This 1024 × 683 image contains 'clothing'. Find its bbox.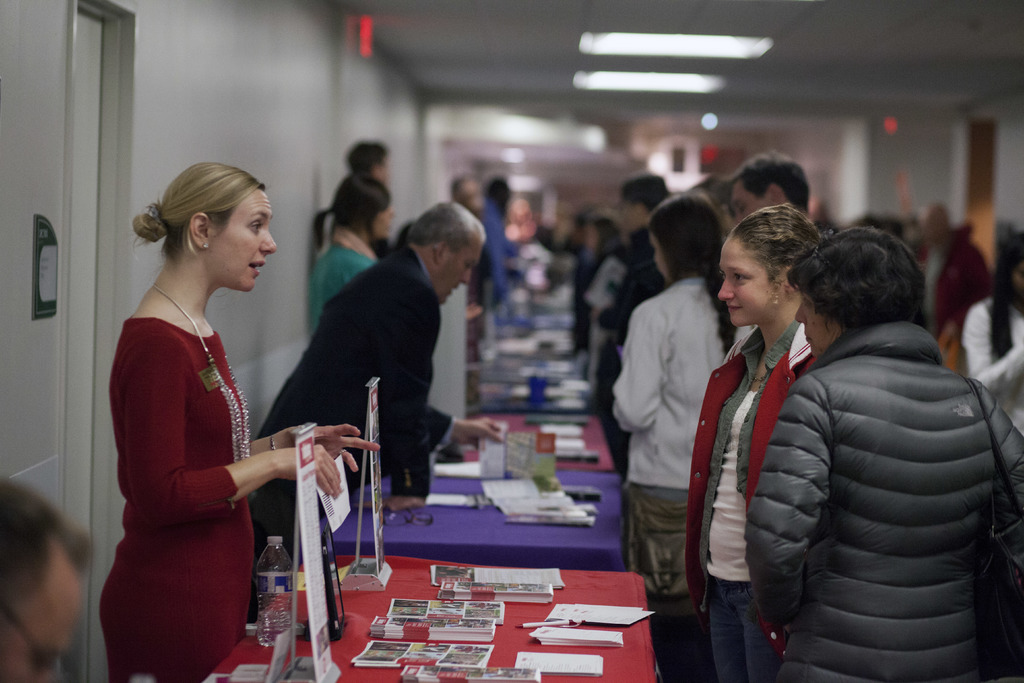
[372,233,396,254].
